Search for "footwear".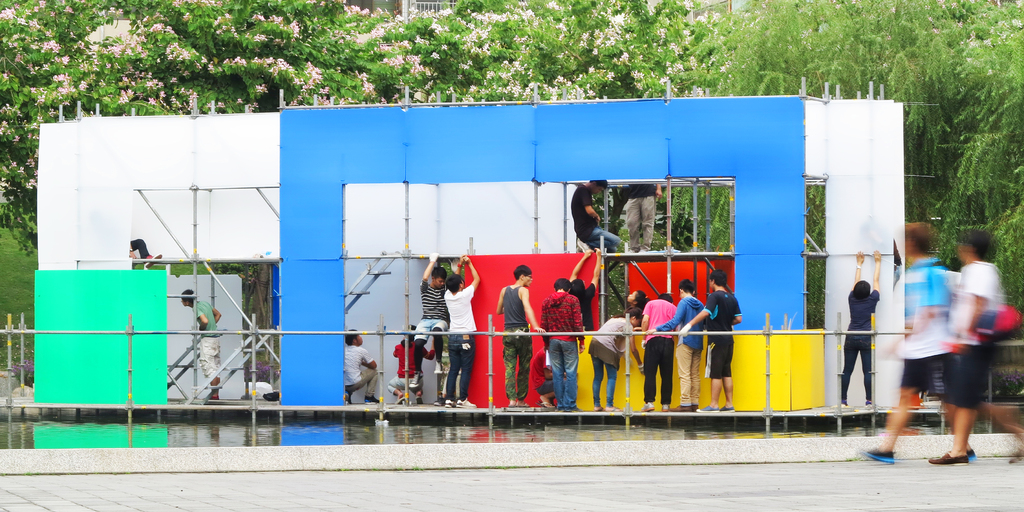
Found at region(697, 402, 716, 413).
